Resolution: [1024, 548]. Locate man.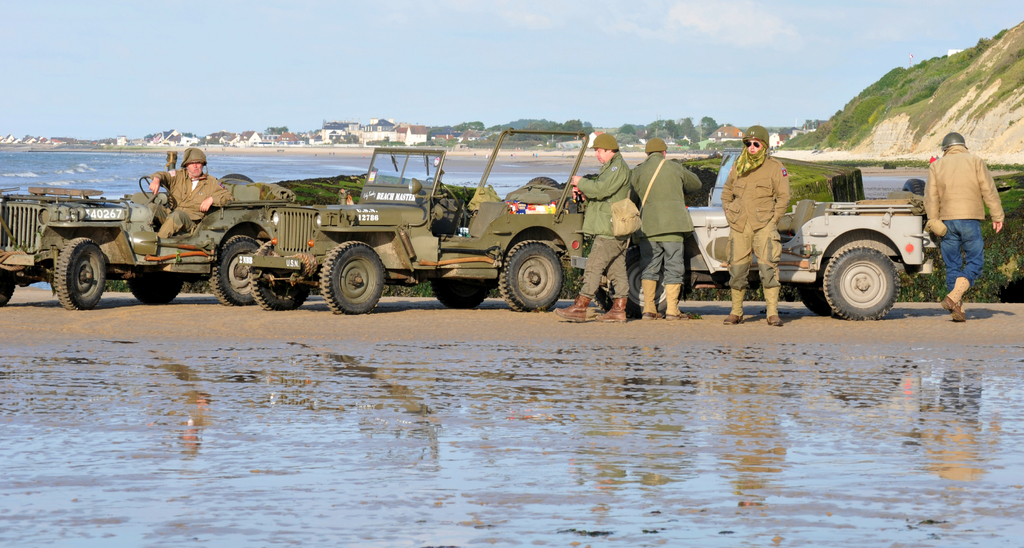
{"x1": 634, "y1": 138, "x2": 701, "y2": 324}.
